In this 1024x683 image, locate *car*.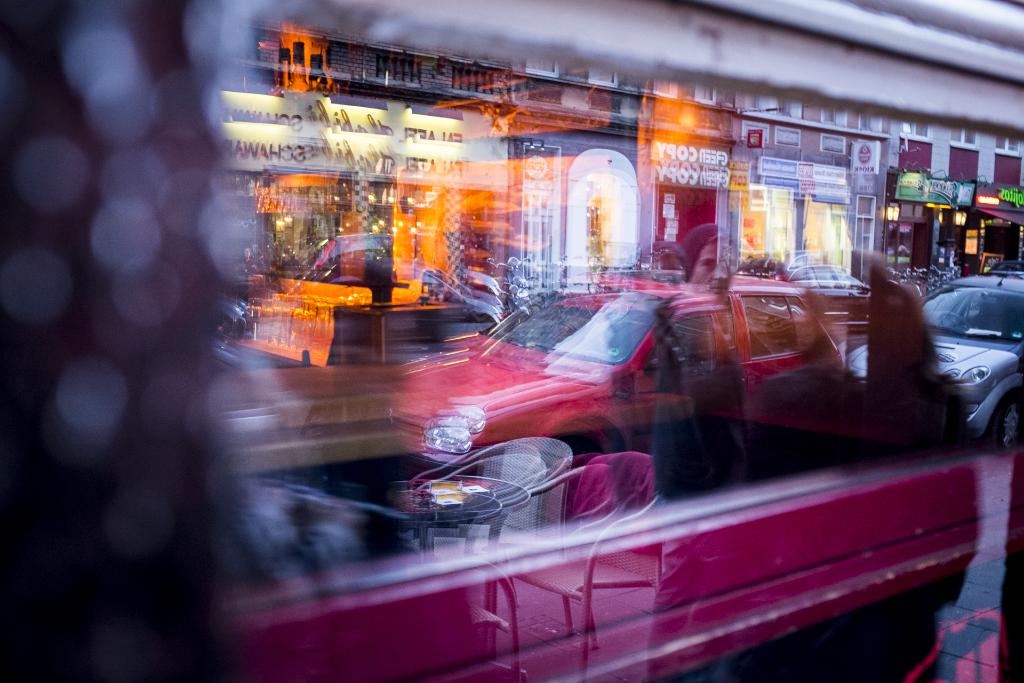
Bounding box: BBox(791, 265, 875, 320).
